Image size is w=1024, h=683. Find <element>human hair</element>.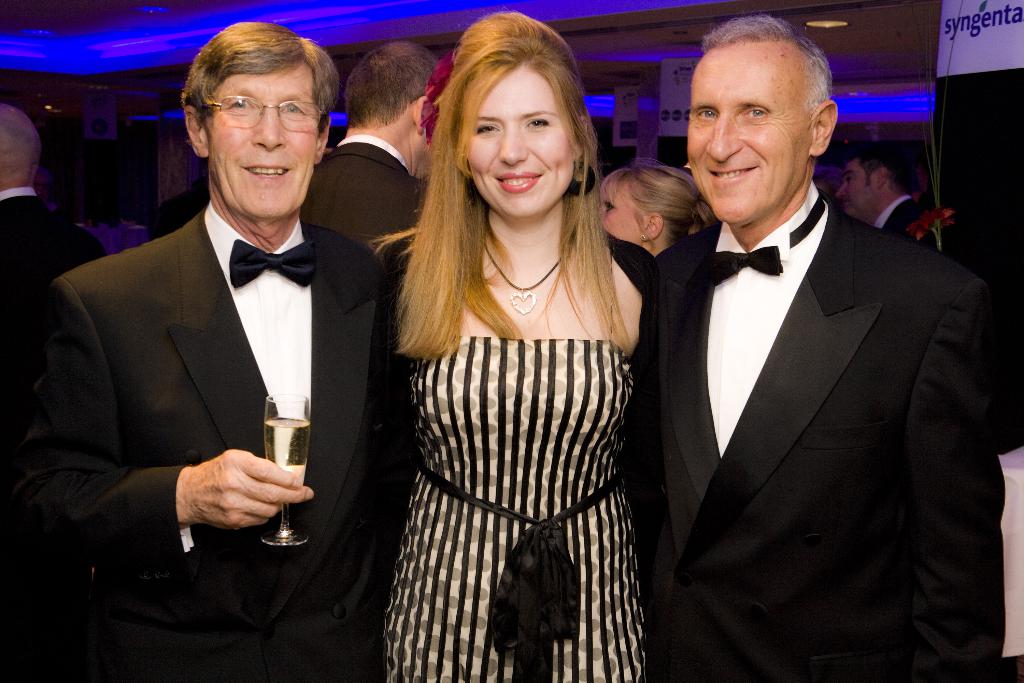
(693,8,829,121).
